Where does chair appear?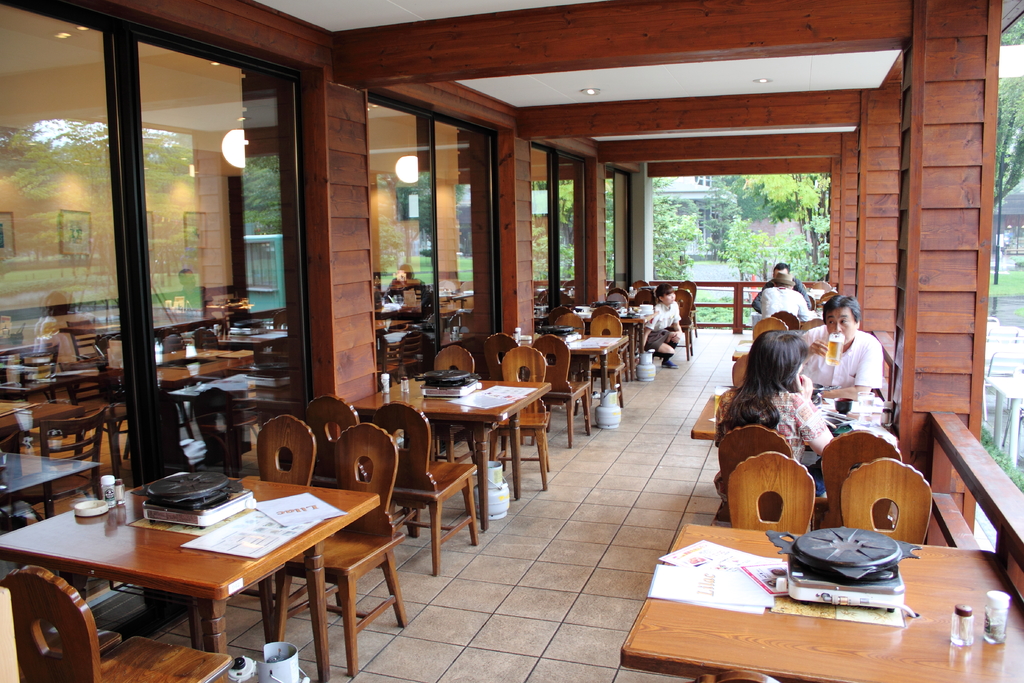
Appears at left=385, top=400, right=486, bottom=579.
